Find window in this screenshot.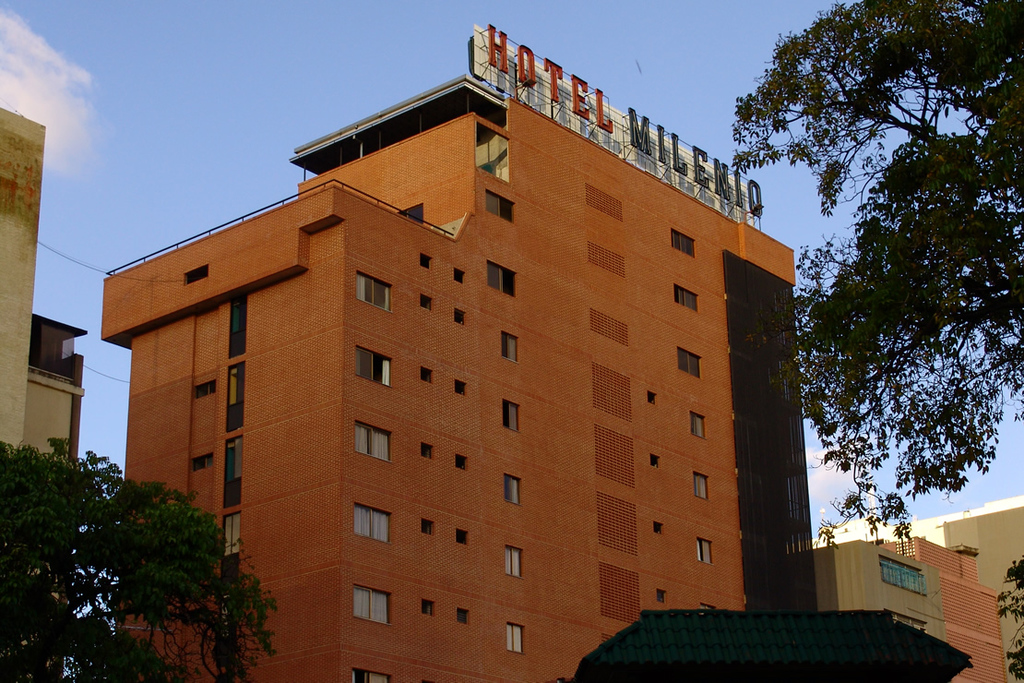
The bounding box for window is [x1=458, y1=455, x2=469, y2=468].
